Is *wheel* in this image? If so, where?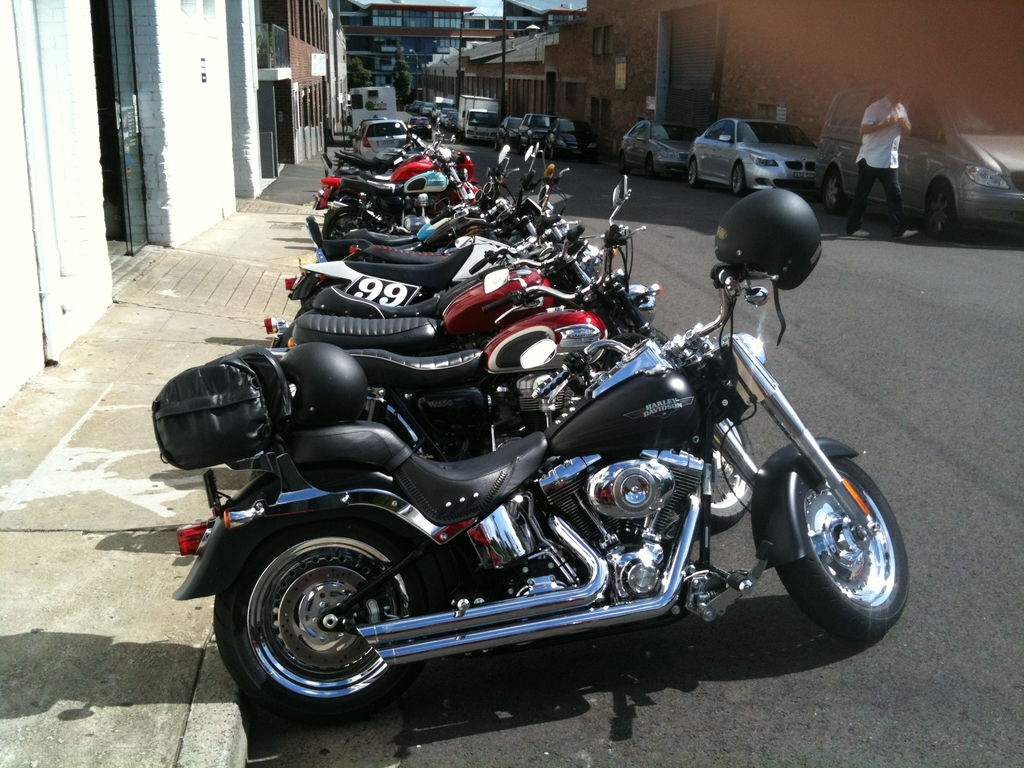
Yes, at <bbox>645, 157, 655, 177</bbox>.
